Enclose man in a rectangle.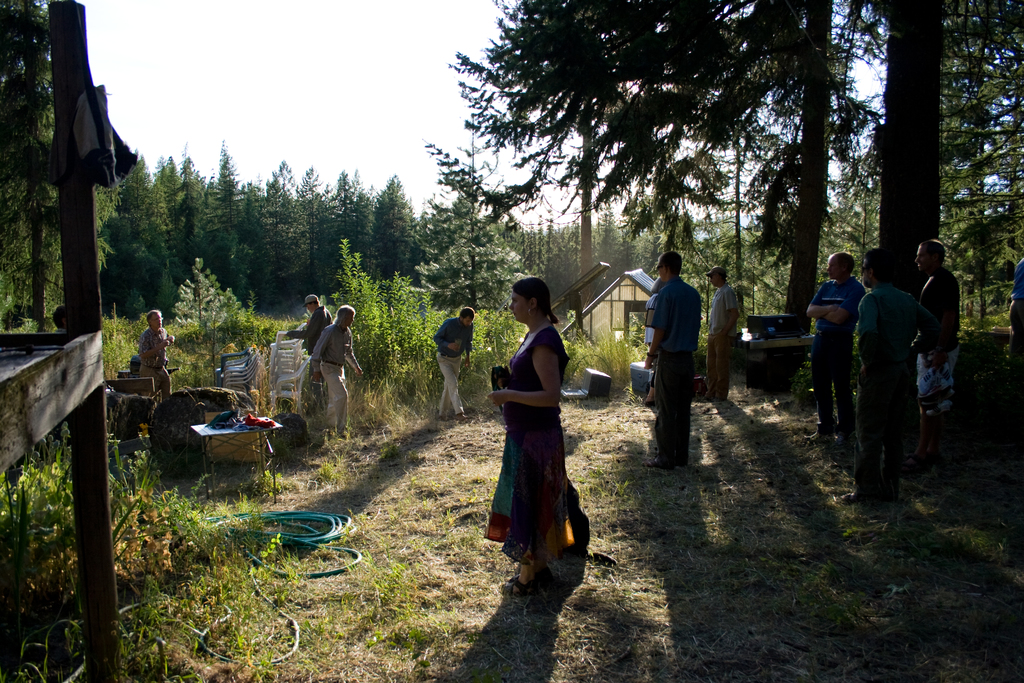
(left=1009, top=256, right=1023, bottom=372).
